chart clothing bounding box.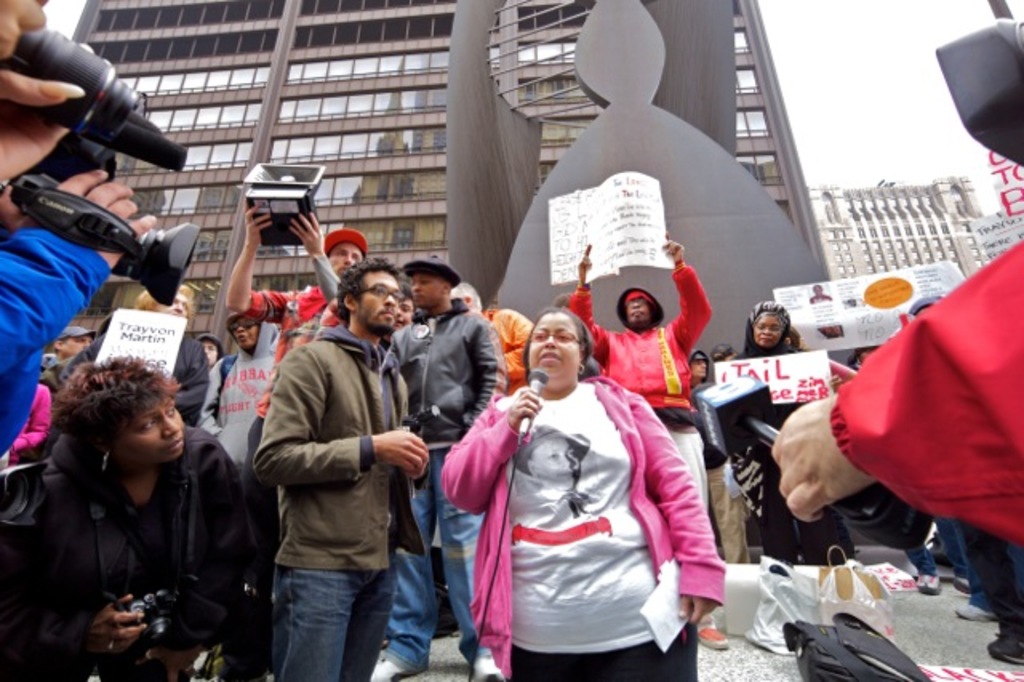
Charted: region(830, 237, 1022, 540).
